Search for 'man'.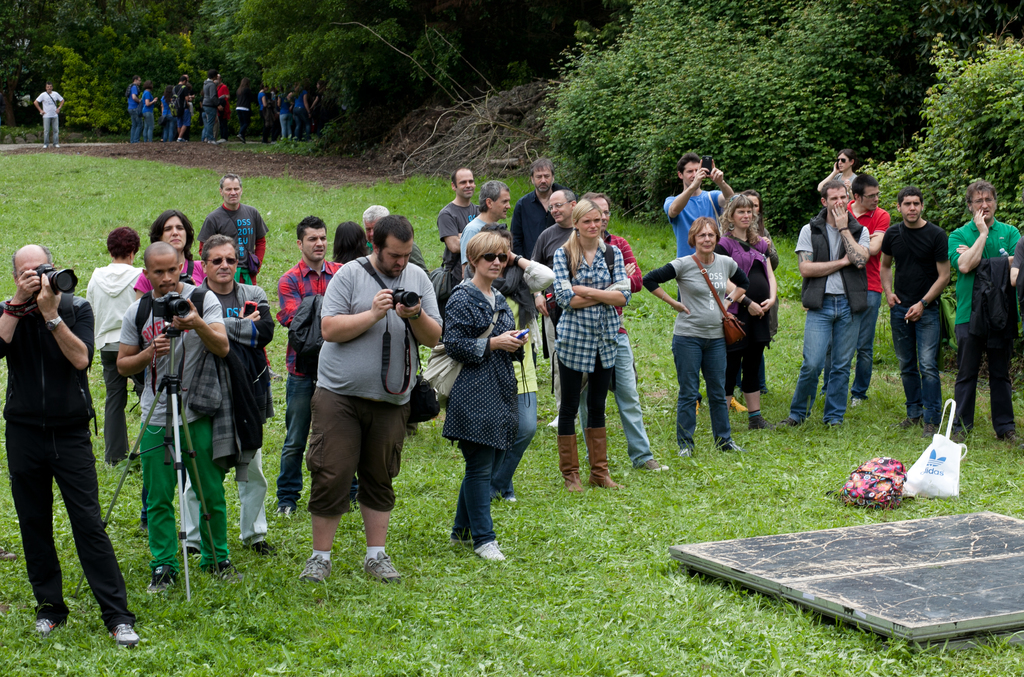
Found at 531,188,577,323.
